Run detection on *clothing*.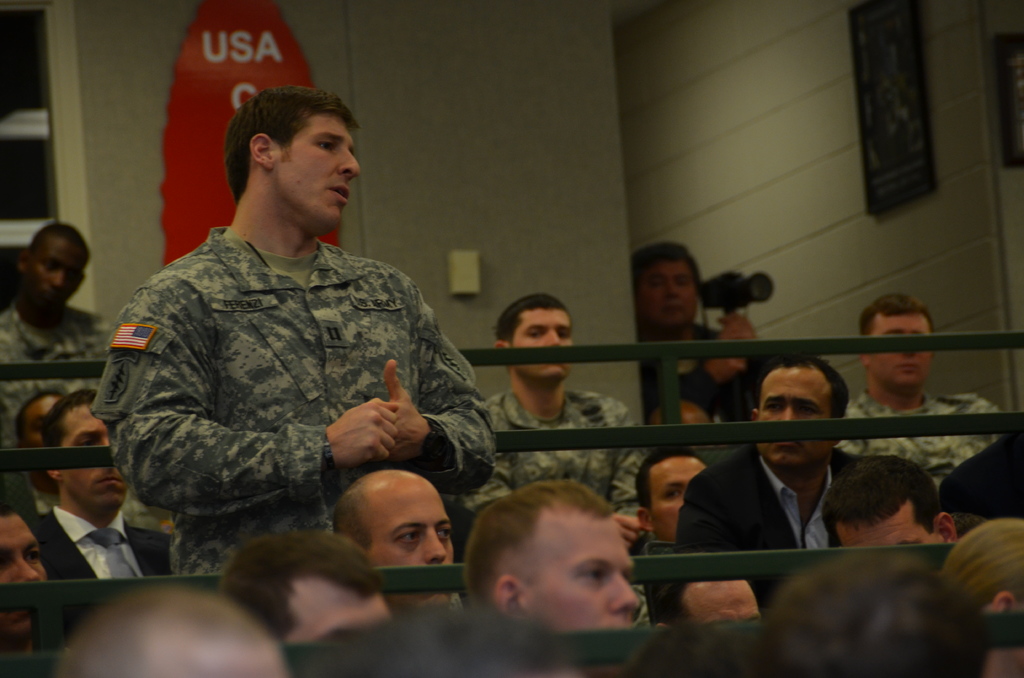
Result: region(92, 218, 495, 585).
